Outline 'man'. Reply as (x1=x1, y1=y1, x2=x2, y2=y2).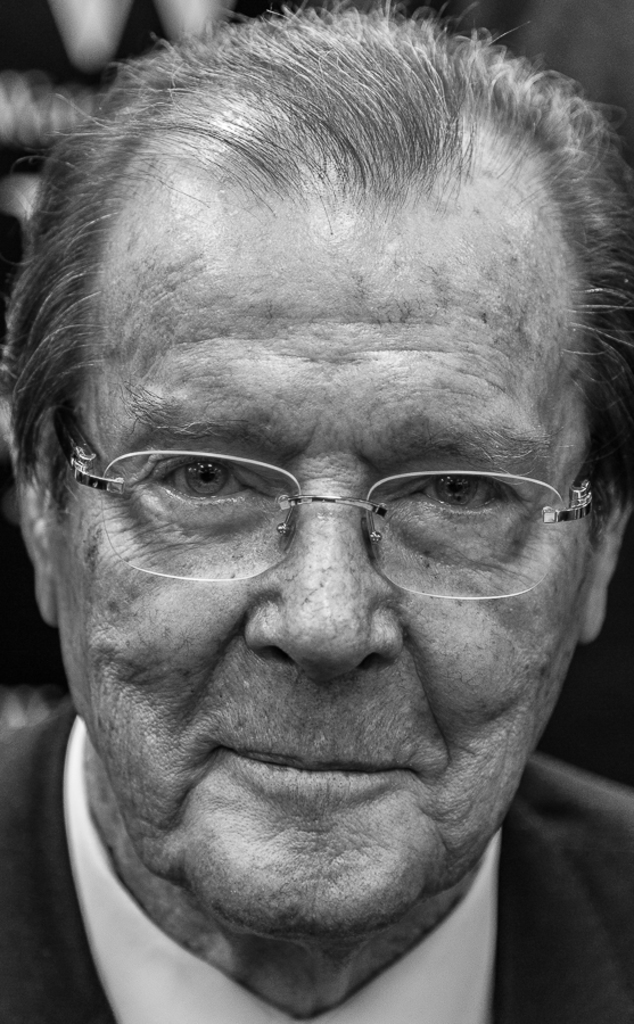
(x1=0, y1=0, x2=633, y2=1014).
